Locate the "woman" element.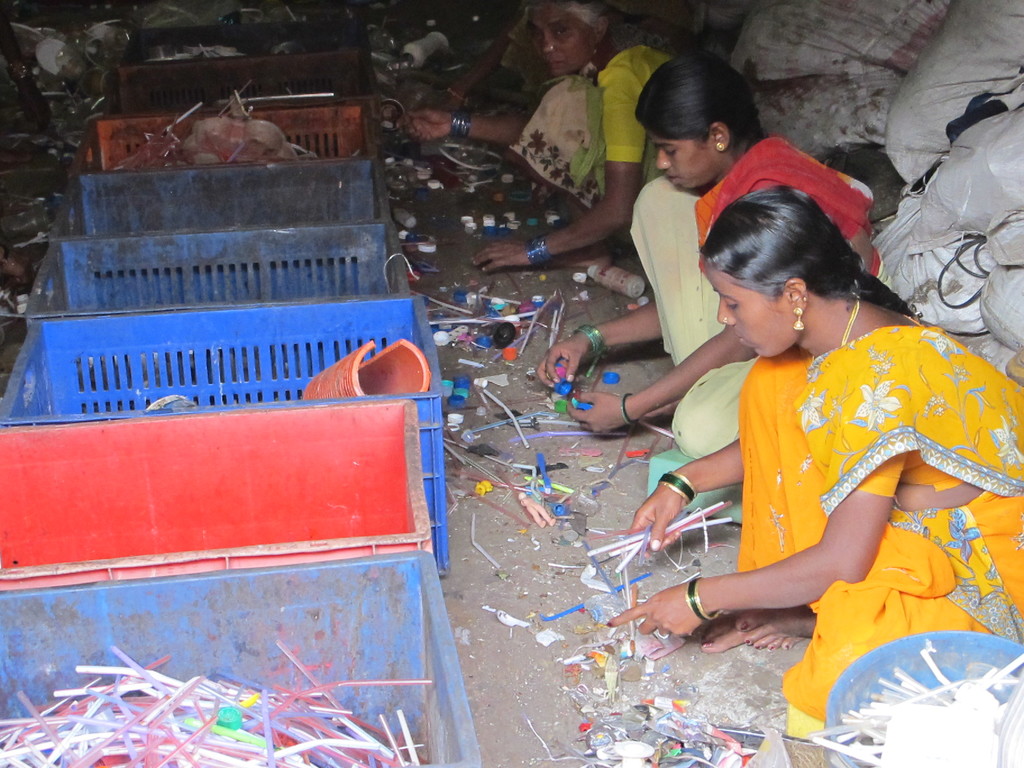
Element bbox: [525, 56, 887, 458].
